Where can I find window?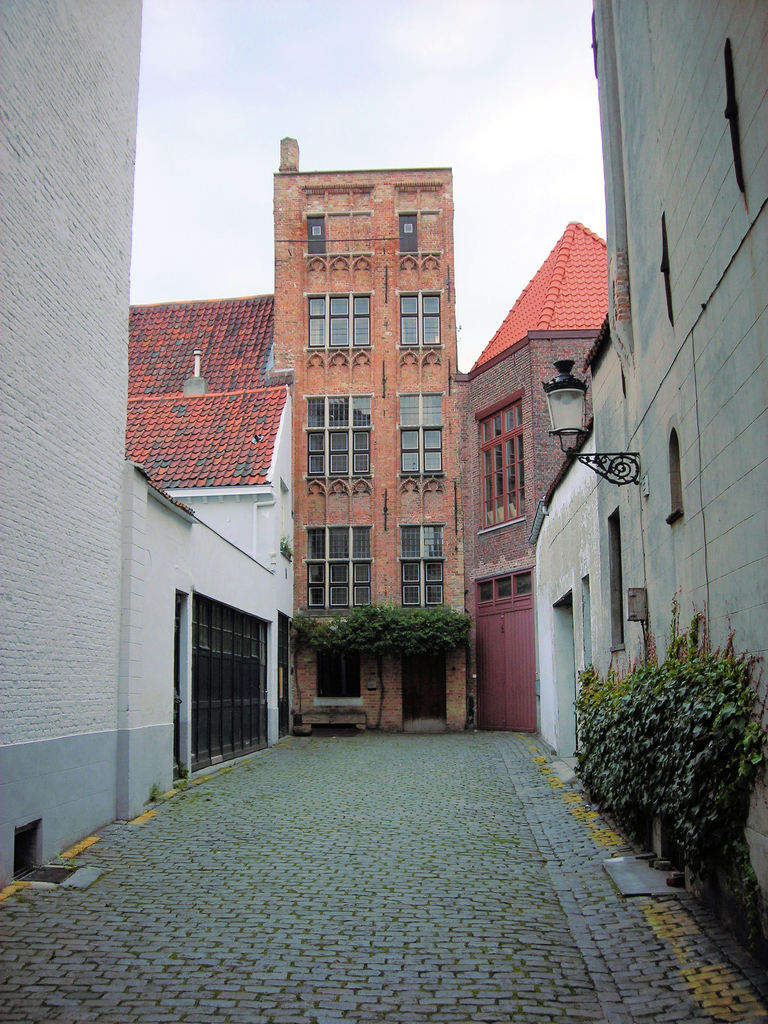
You can find it at <region>721, 31, 747, 196</region>.
